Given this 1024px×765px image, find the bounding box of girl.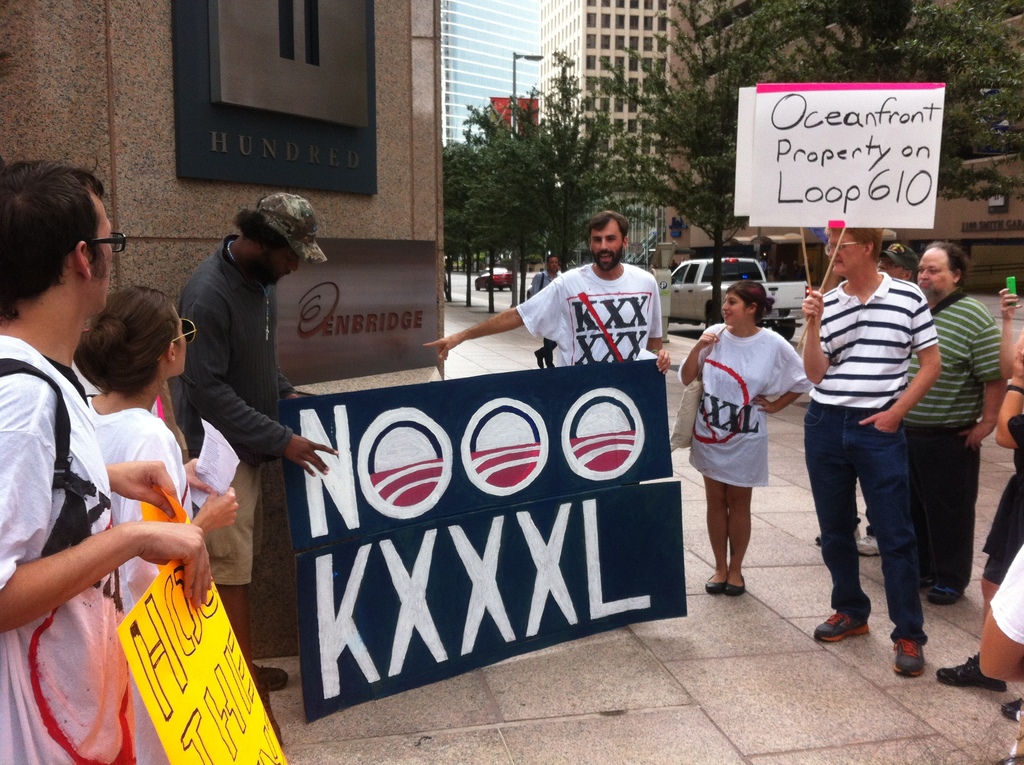
rect(678, 279, 813, 597).
